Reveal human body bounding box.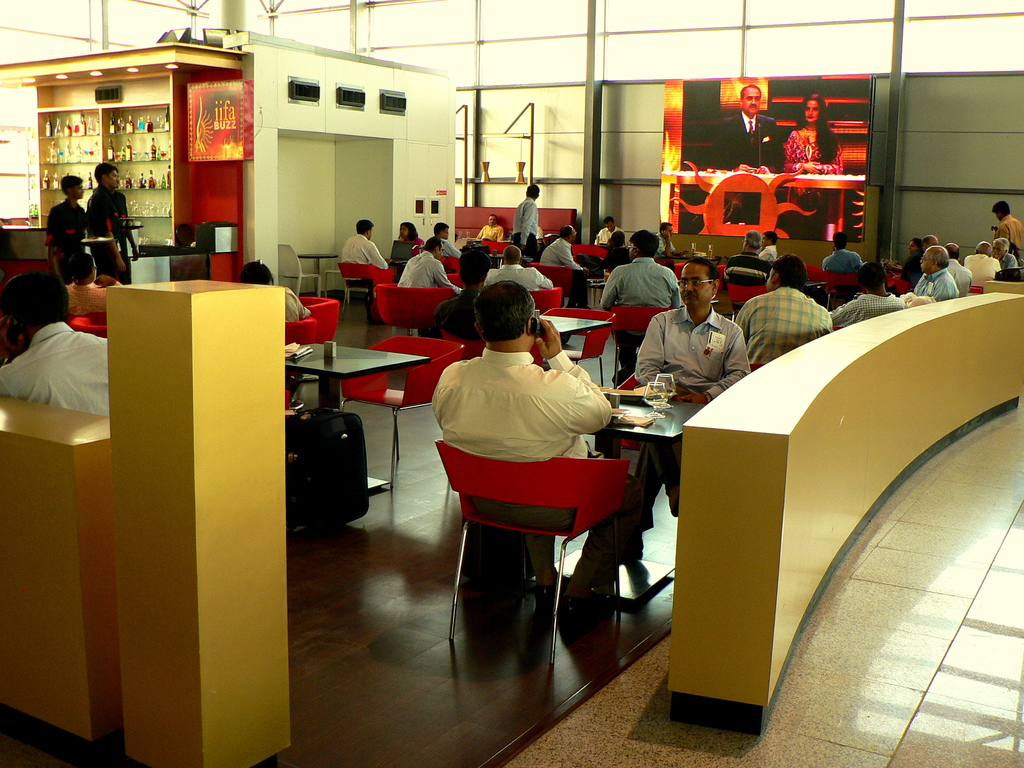
Revealed: l=634, t=259, r=748, b=559.
